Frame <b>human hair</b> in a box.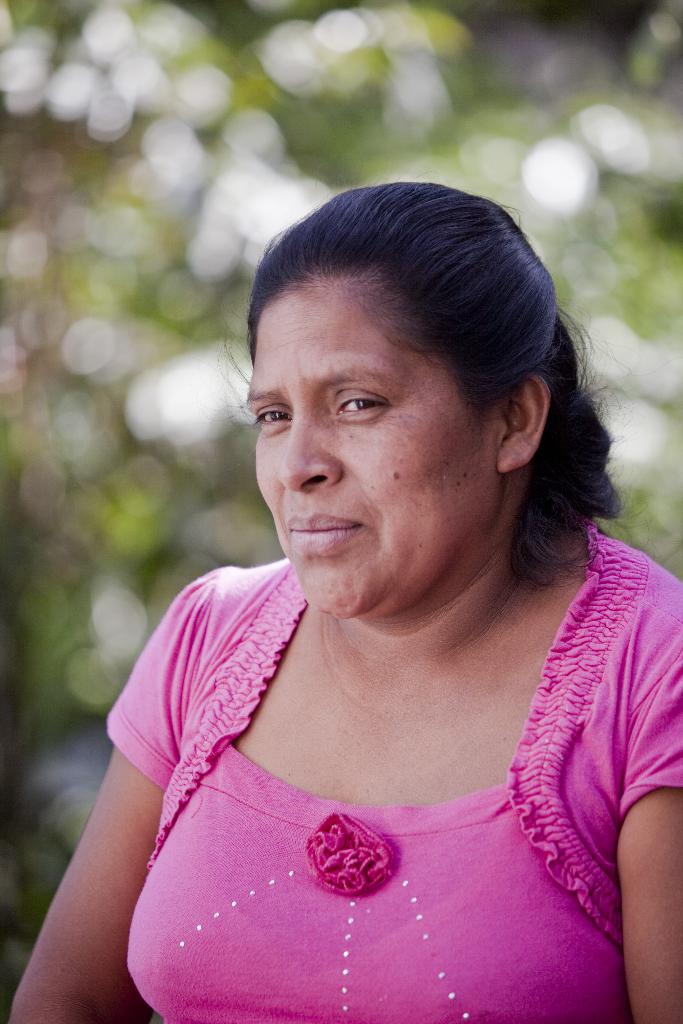
rect(228, 166, 595, 599).
